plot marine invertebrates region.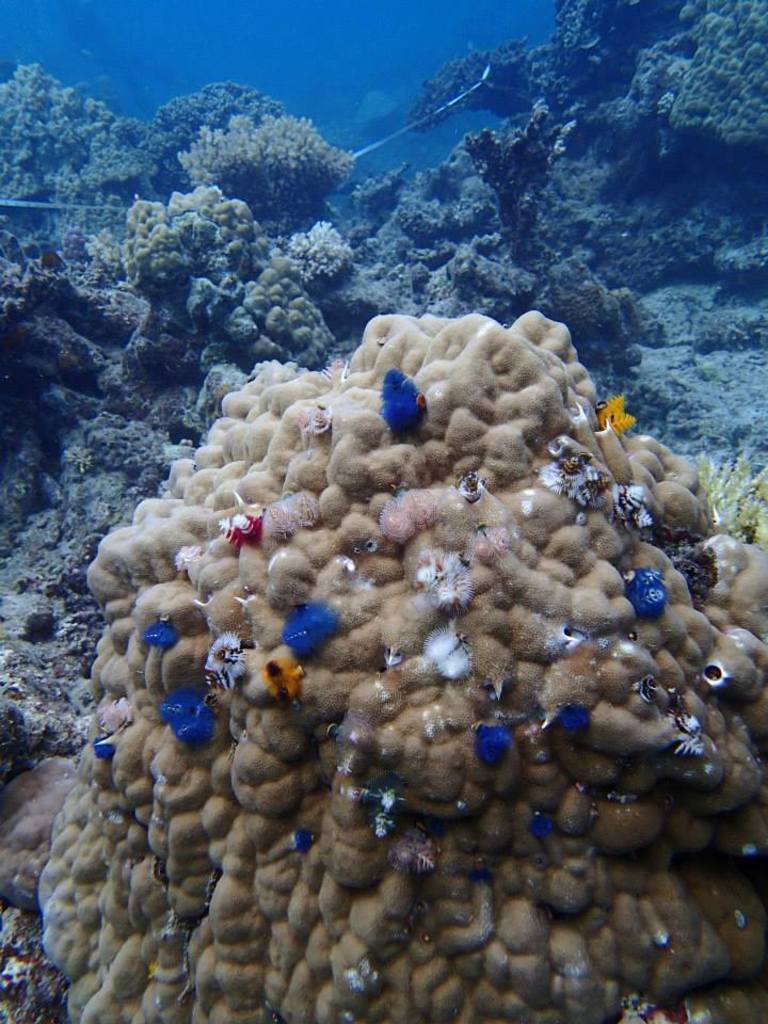
Plotted at [x1=85, y1=179, x2=365, y2=372].
